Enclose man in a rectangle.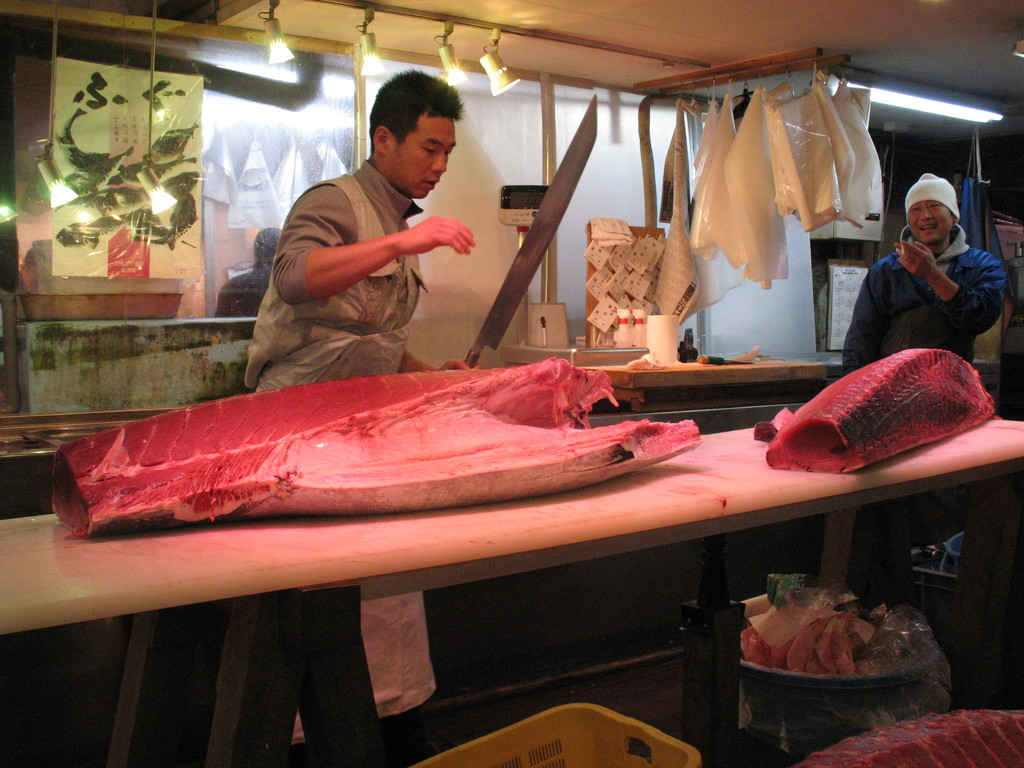
left=836, top=166, right=1002, bottom=379.
